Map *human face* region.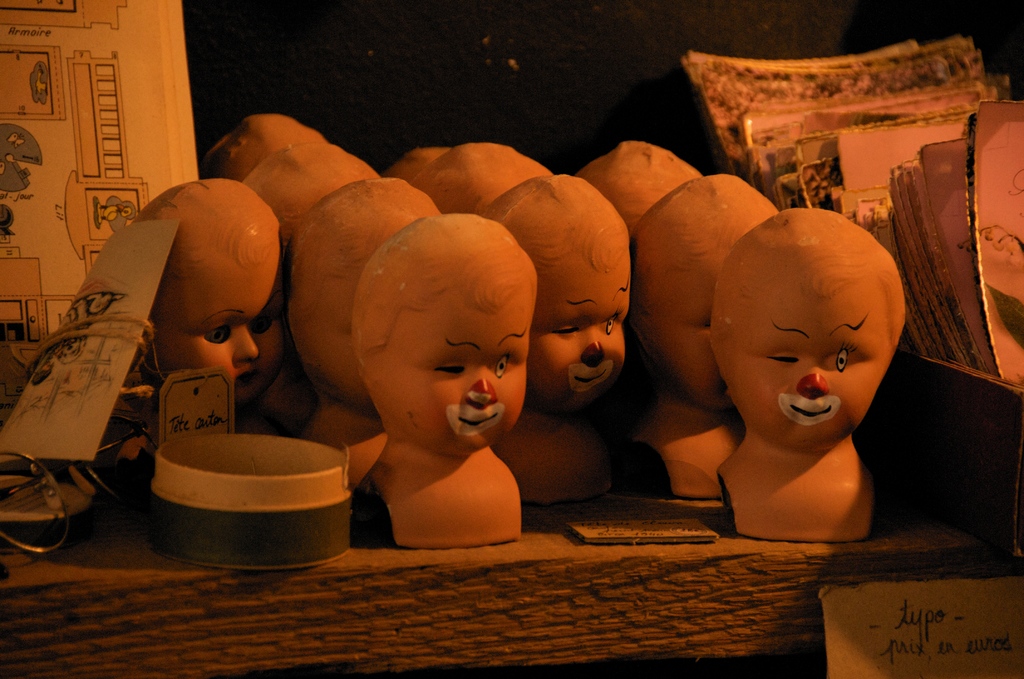
Mapped to region(154, 249, 282, 404).
